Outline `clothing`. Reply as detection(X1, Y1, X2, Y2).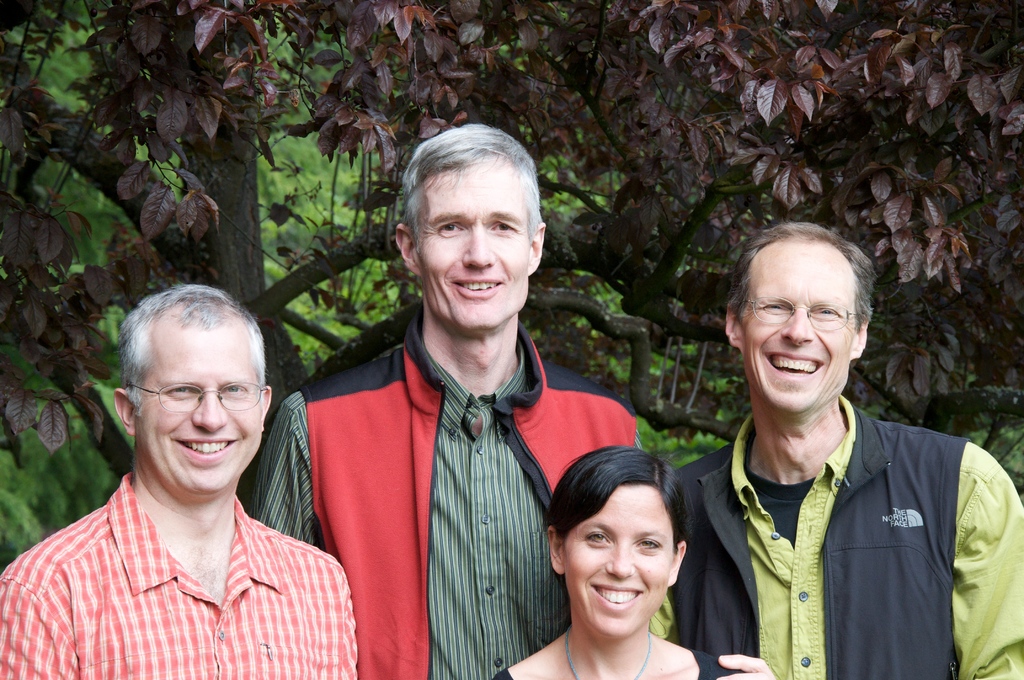
detection(488, 640, 755, 679).
